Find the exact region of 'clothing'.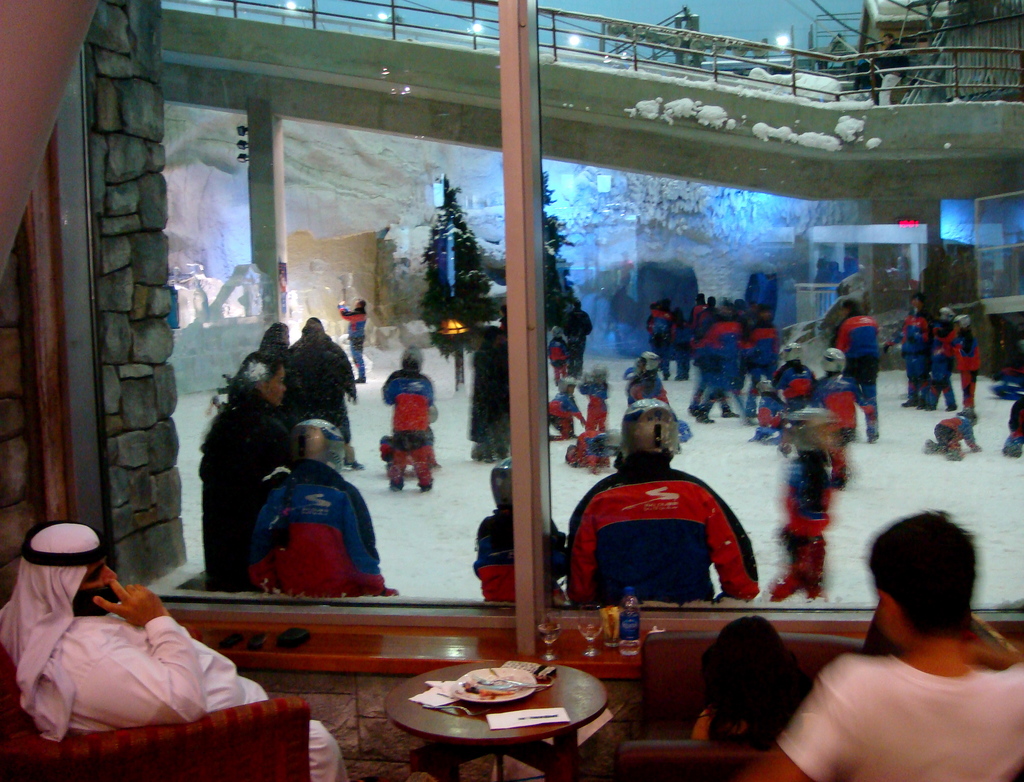
Exact region: [left=543, top=332, right=568, bottom=378].
